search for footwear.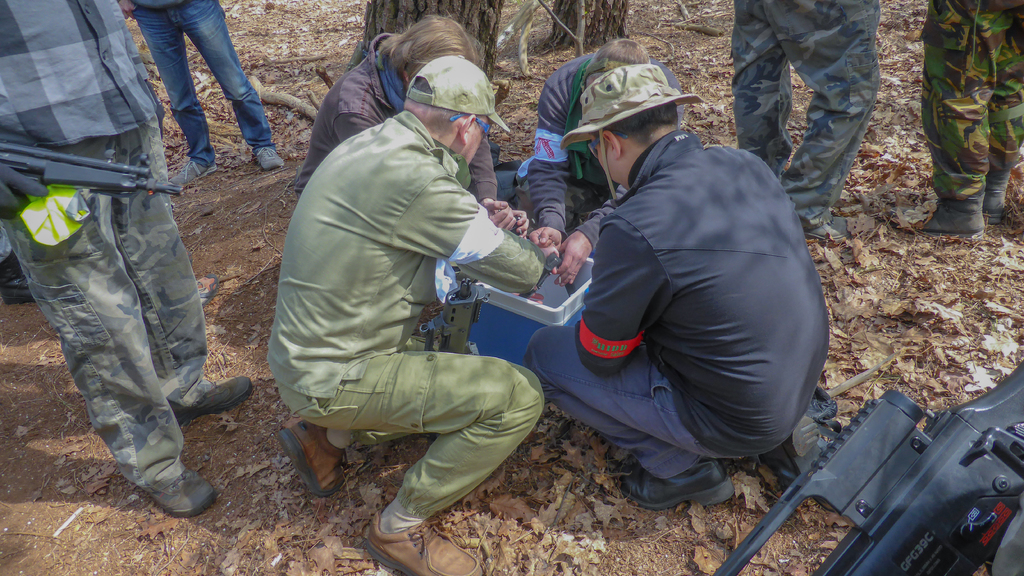
Found at [x1=256, y1=147, x2=284, y2=172].
